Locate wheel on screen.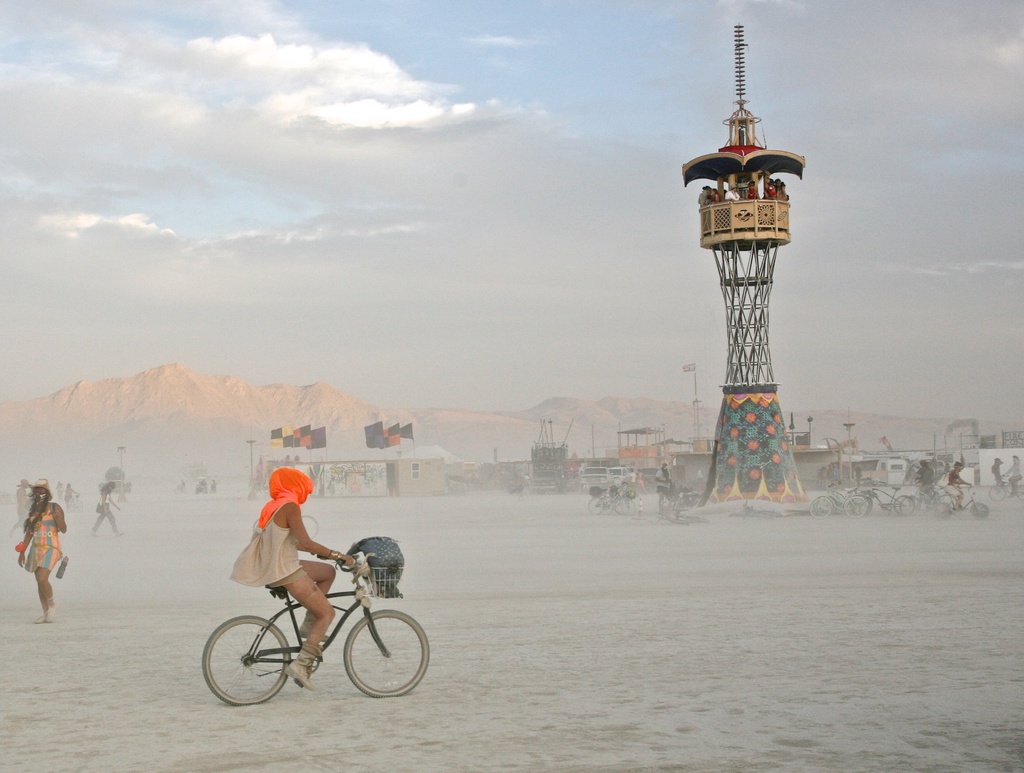
On screen at box(931, 502, 952, 519).
